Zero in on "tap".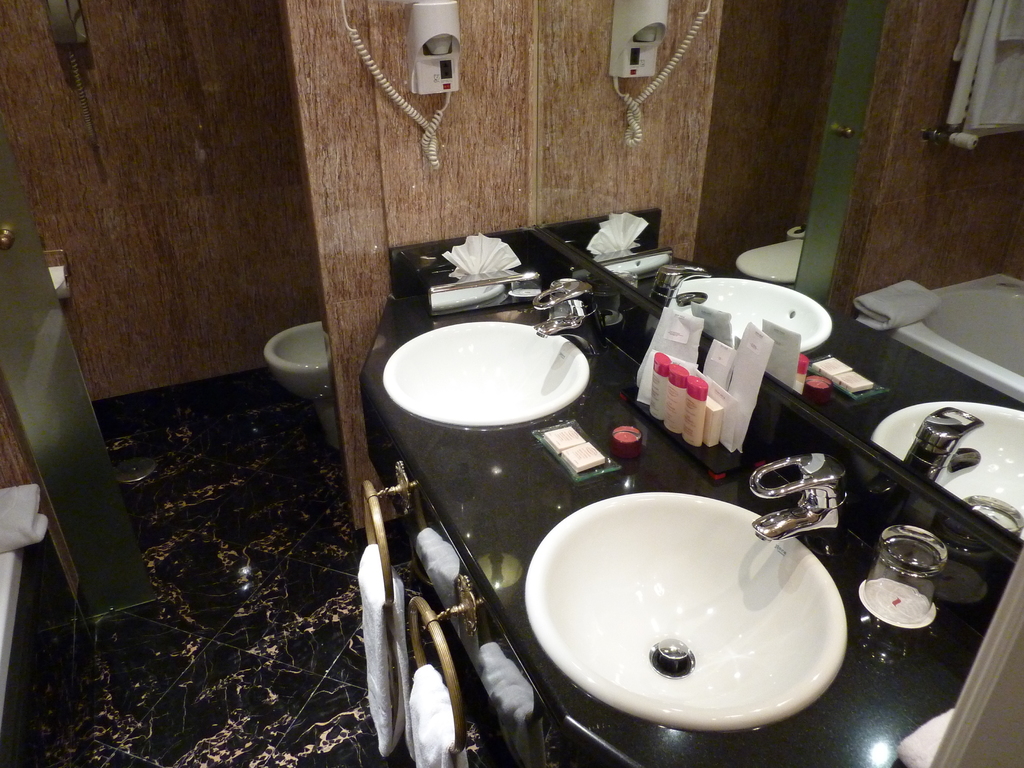
Zeroed in: (left=749, top=447, right=842, bottom=532).
